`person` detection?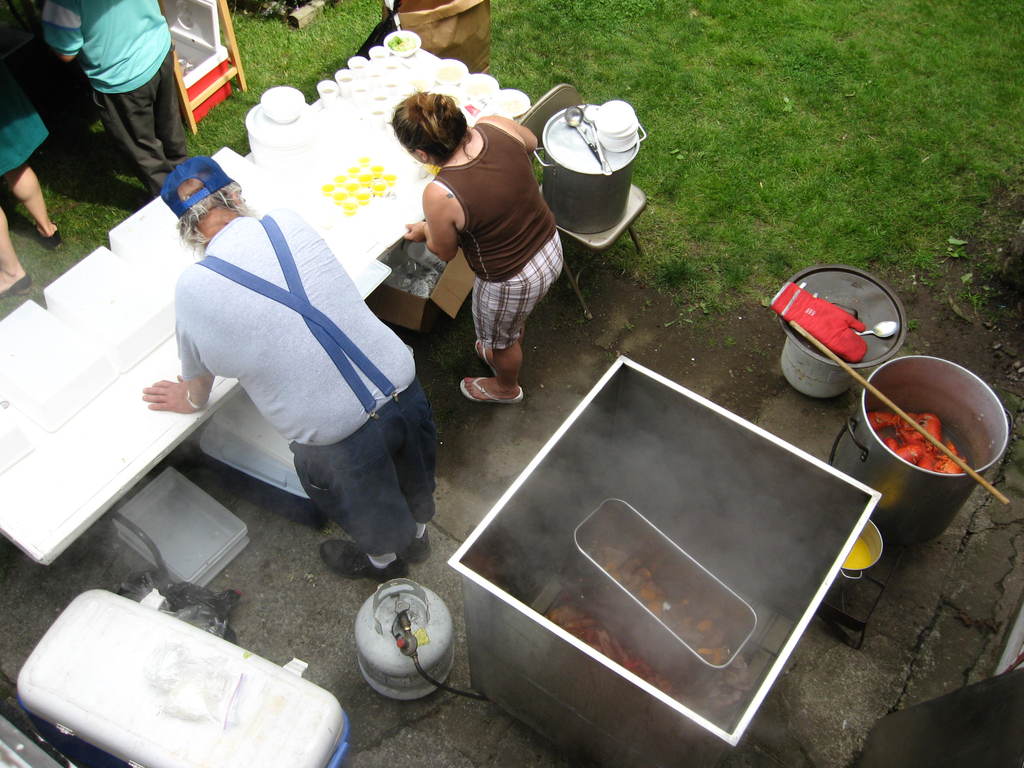
{"x1": 399, "y1": 90, "x2": 564, "y2": 404}
